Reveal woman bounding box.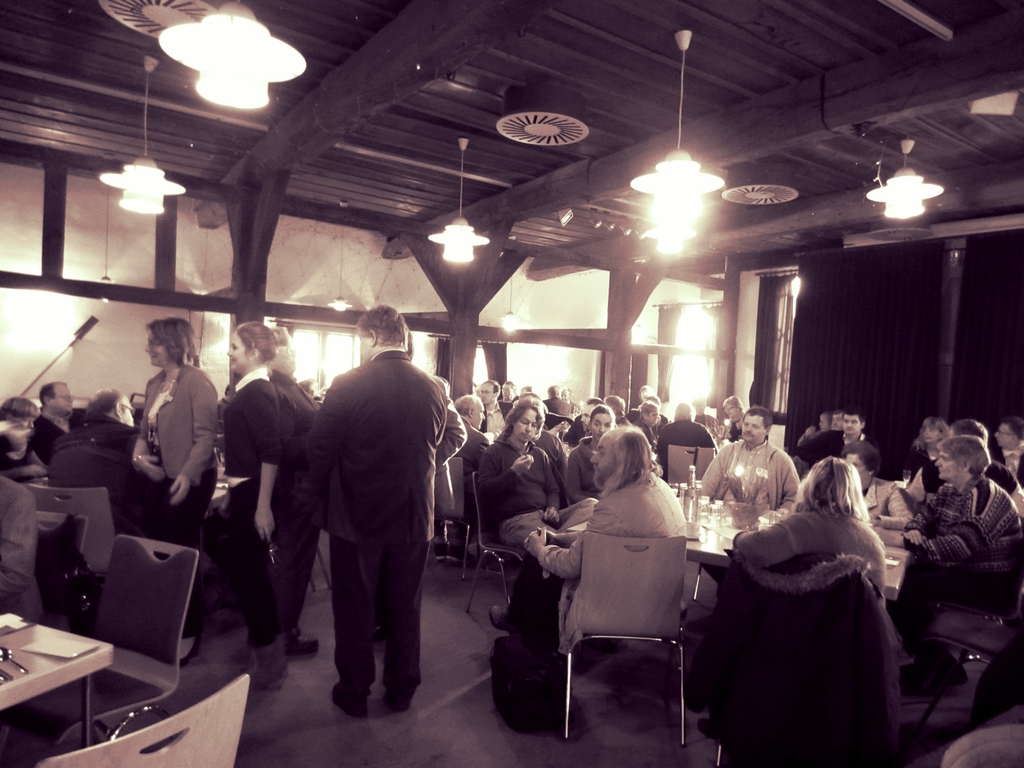
Revealed: bbox(797, 411, 830, 444).
